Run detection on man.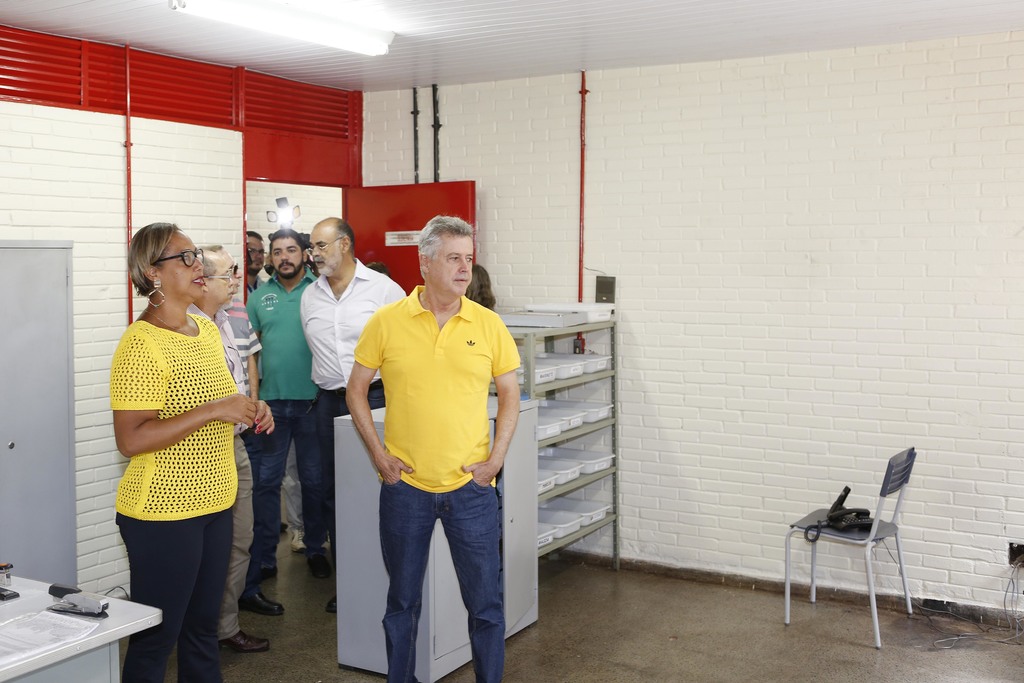
Result: BBox(299, 215, 414, 613).
